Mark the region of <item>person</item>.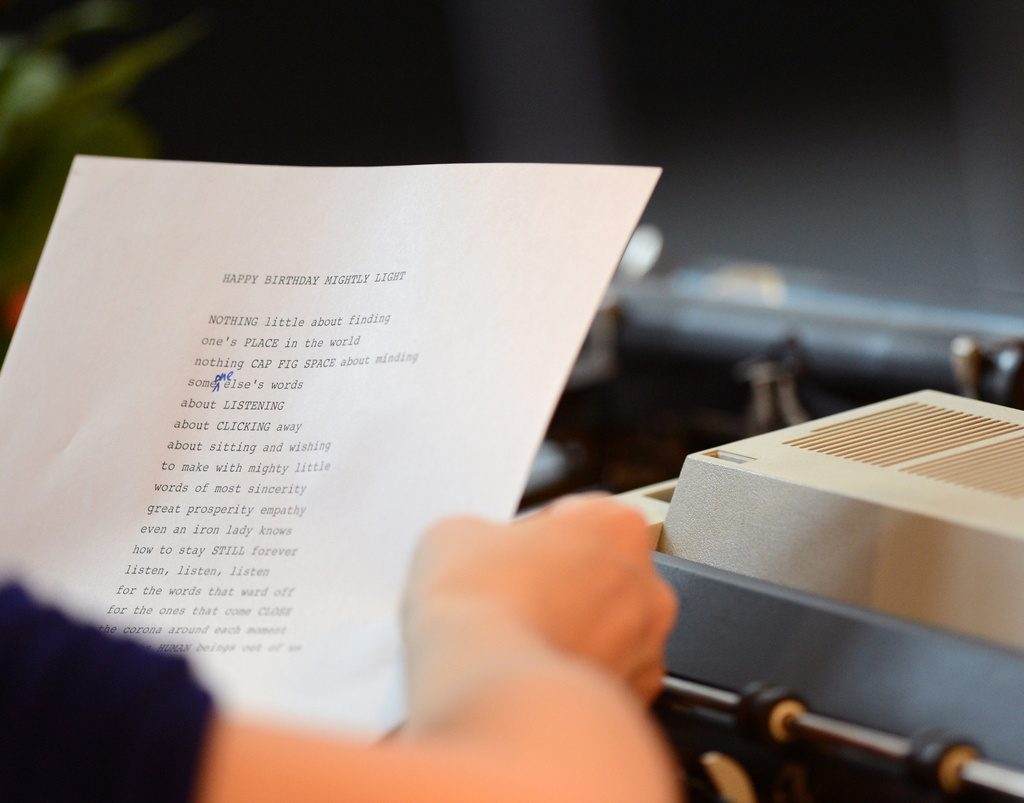
Region: BBox(0, 483, 681, 802).
